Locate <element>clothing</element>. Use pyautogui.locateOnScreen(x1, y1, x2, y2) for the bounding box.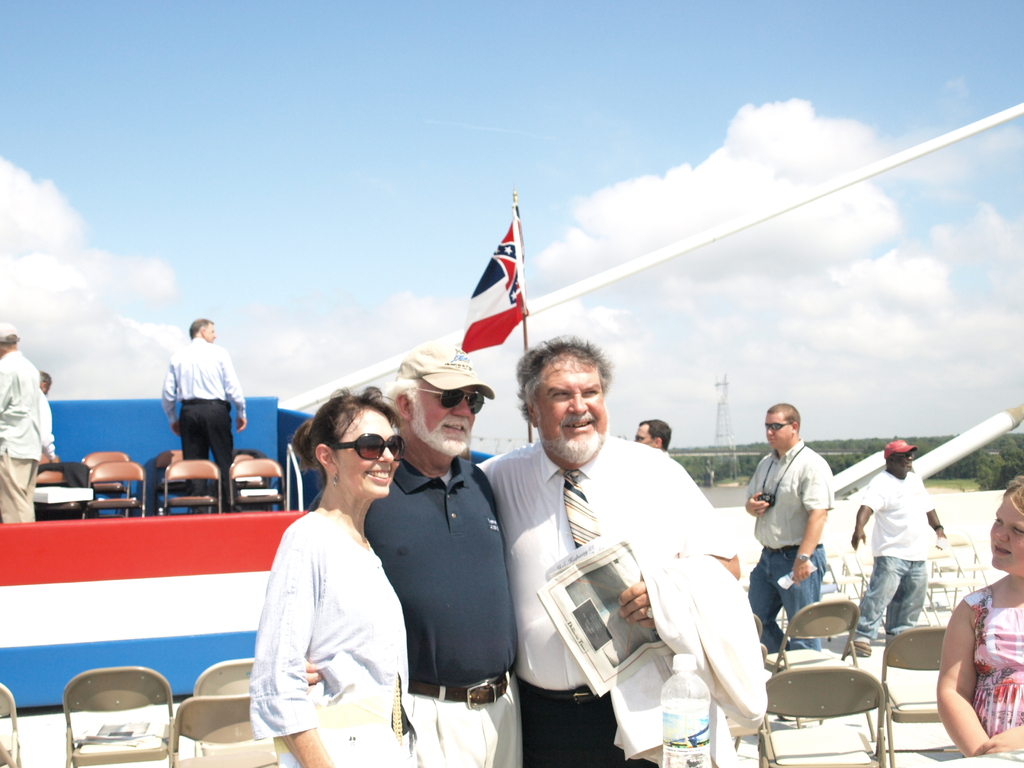
pyautogui.locateOnScreen(964, 575, 1021, 744).
